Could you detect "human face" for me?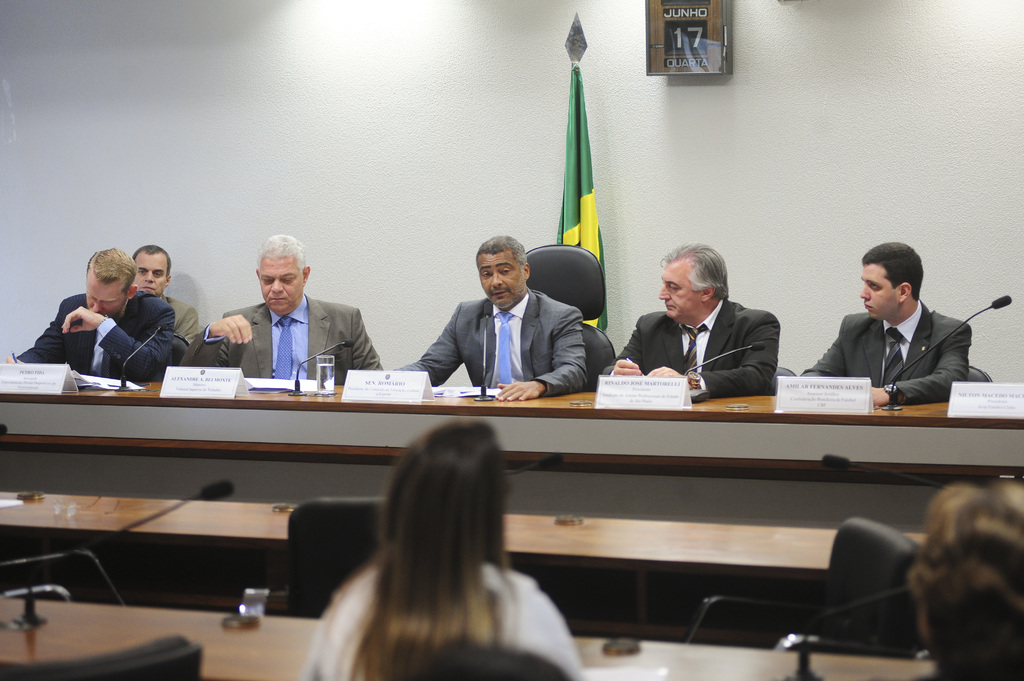
Detection result: (480,256,522,307).
